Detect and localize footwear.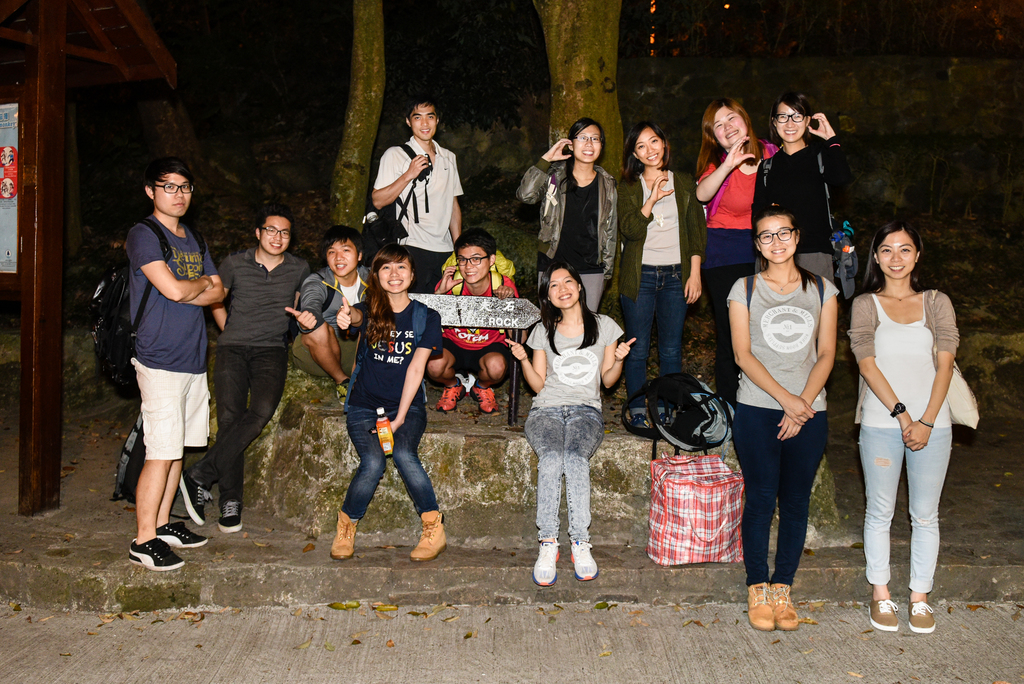
Localized at {"x1": 467, "y1": 384, "x2": 499, "y2": 412}.
